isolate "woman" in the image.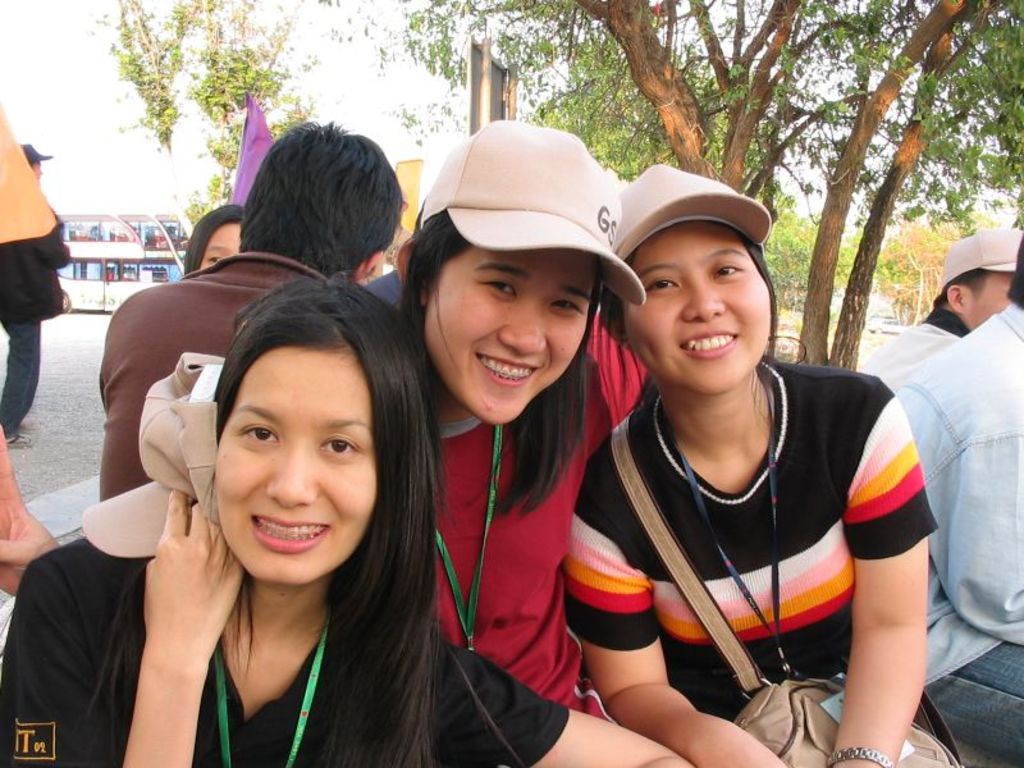
Isolated region: box=[46, 271, 428, 755].
